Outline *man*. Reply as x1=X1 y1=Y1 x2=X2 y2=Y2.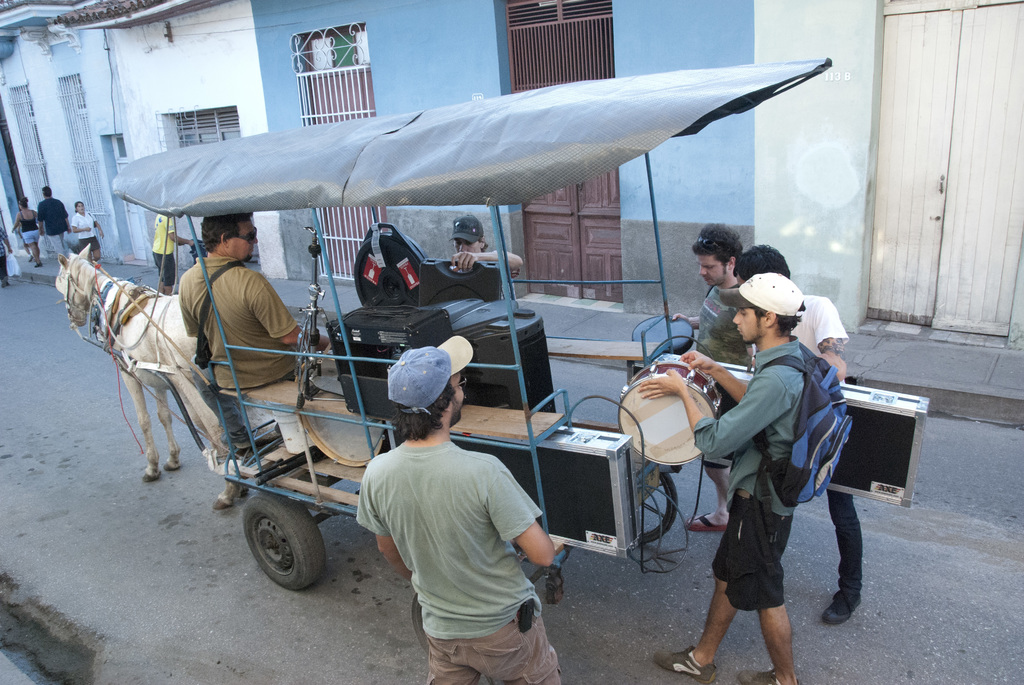
x1=31 y1=182 x2=74 y2=266.
